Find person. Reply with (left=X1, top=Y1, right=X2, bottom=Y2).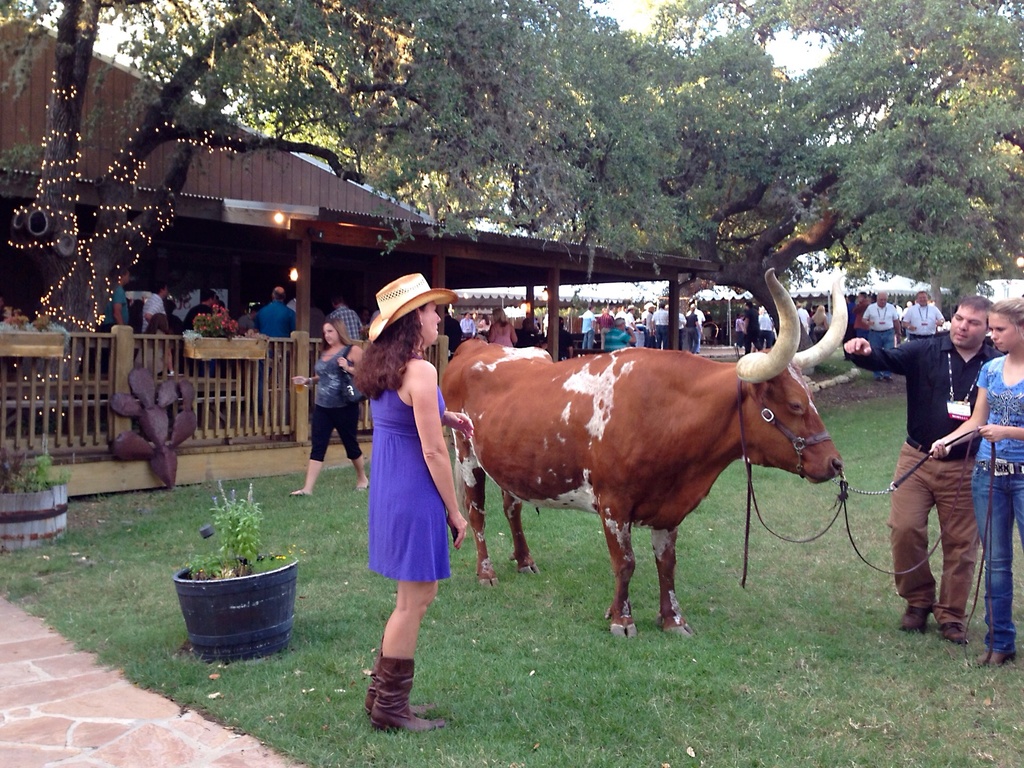
(left=366, top=273, right=467, bottom=732).
